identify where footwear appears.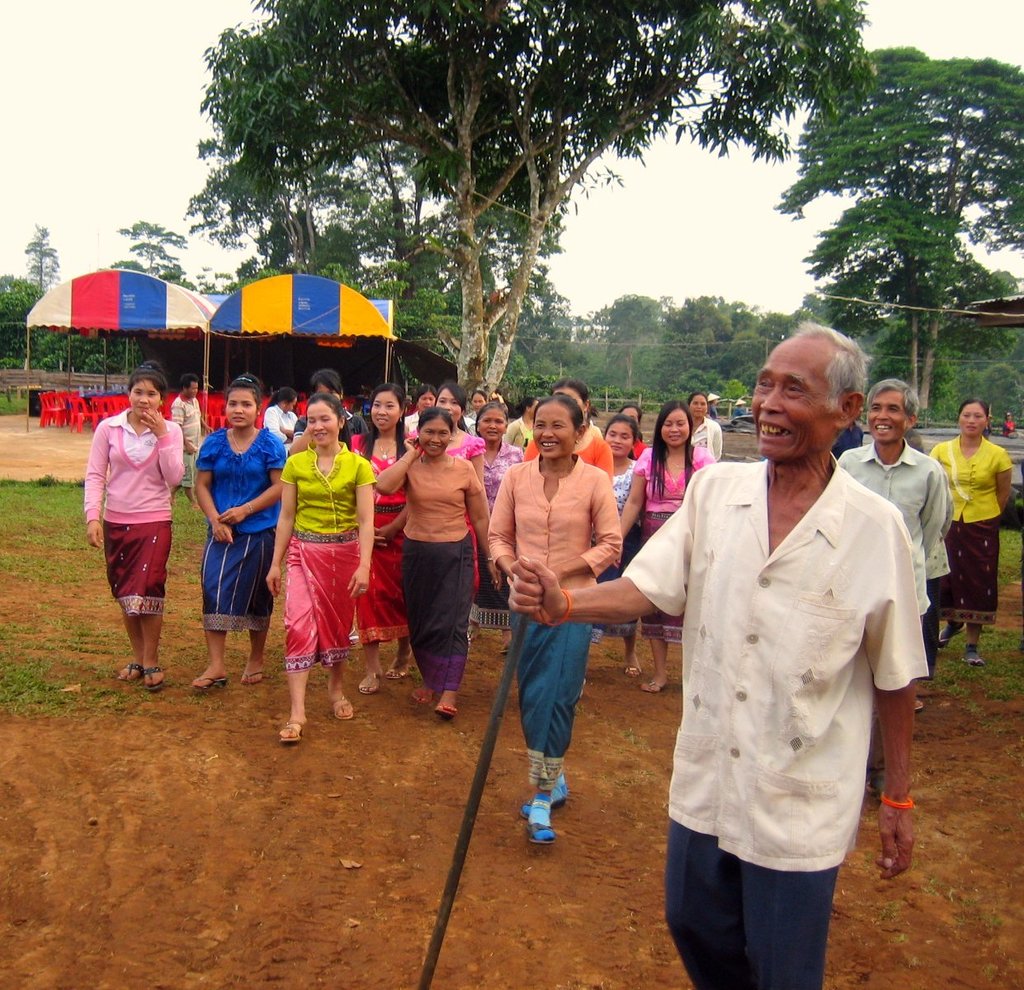
Appears at 116:660:141:684.
